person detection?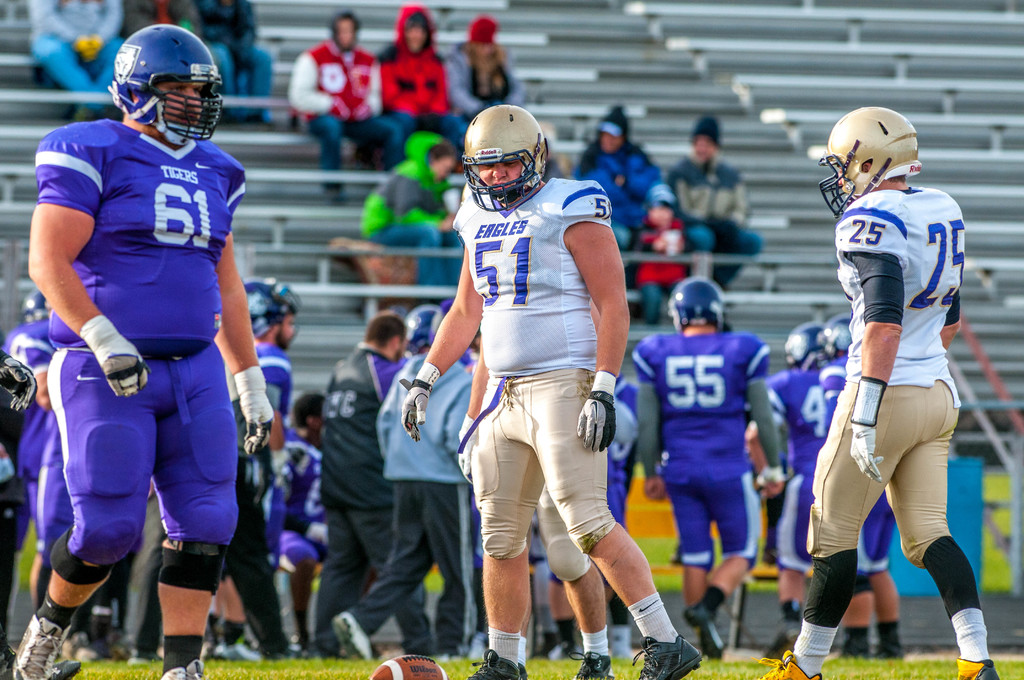
<region>573, 100, 688, 259</region>
